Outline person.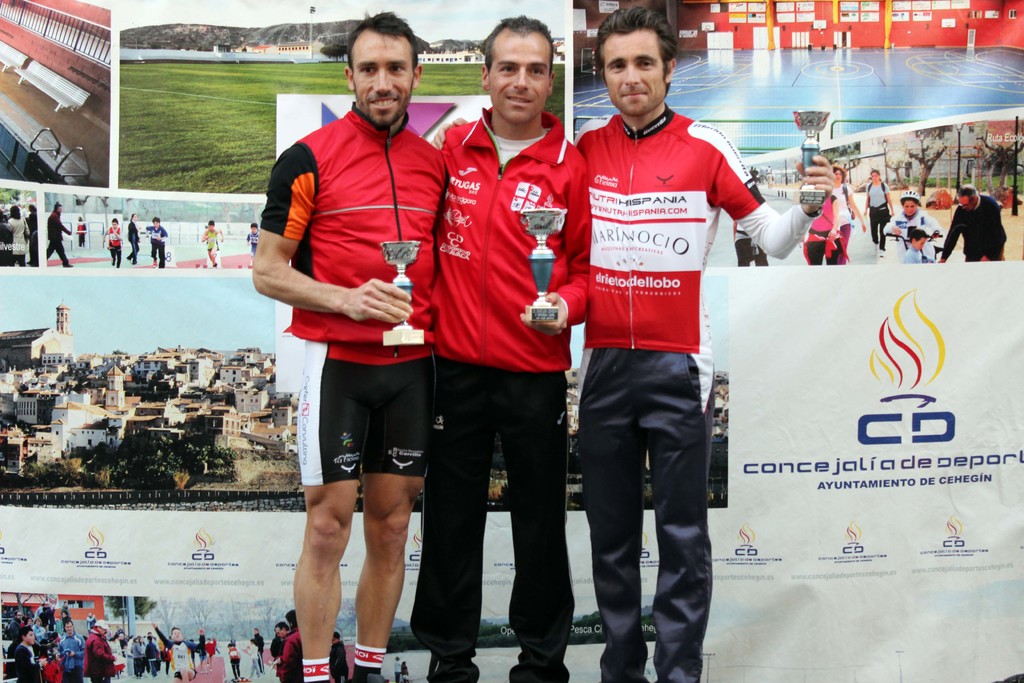
Outline: bbox(242, 223, 259, 256).
